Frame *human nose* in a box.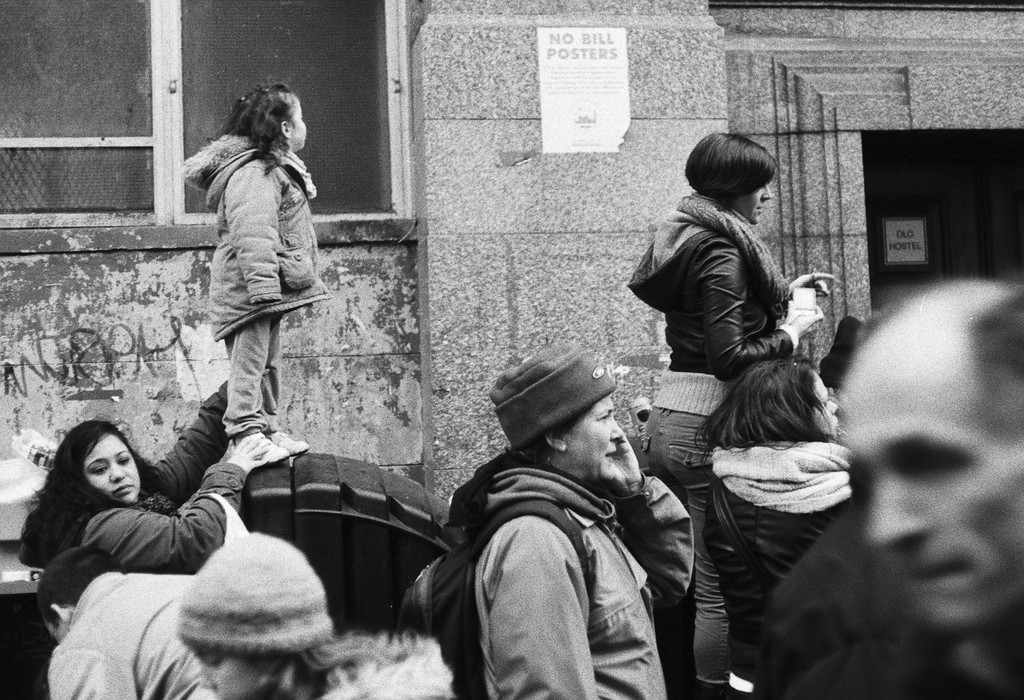
region(761, 186, 771, 202).
